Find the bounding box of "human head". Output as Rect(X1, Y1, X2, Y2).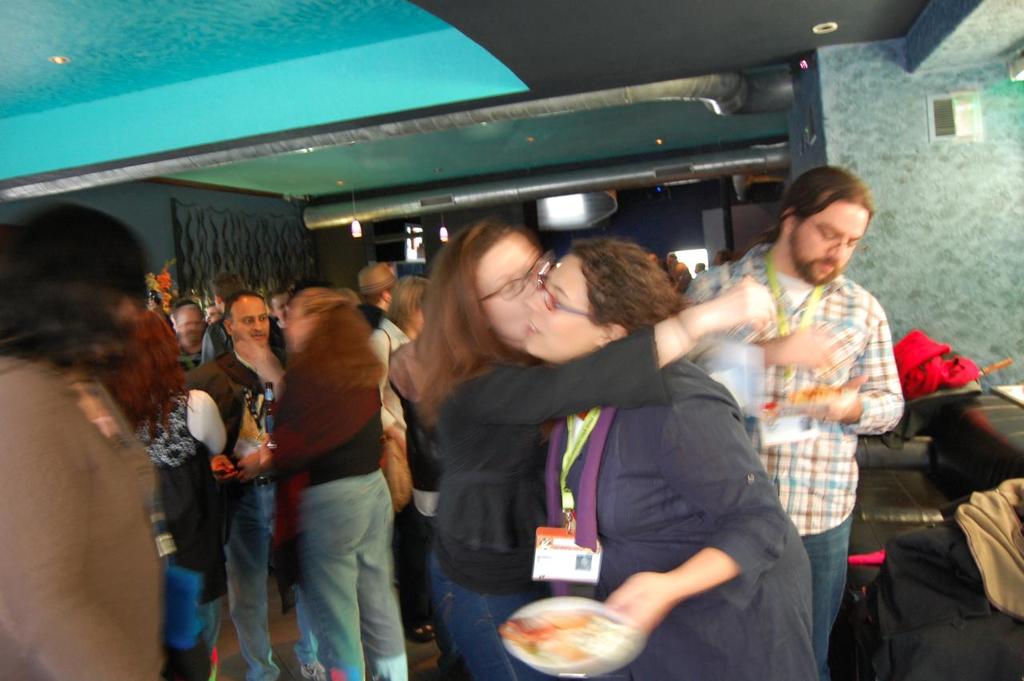
Rect(171, 300, 206, 345).
